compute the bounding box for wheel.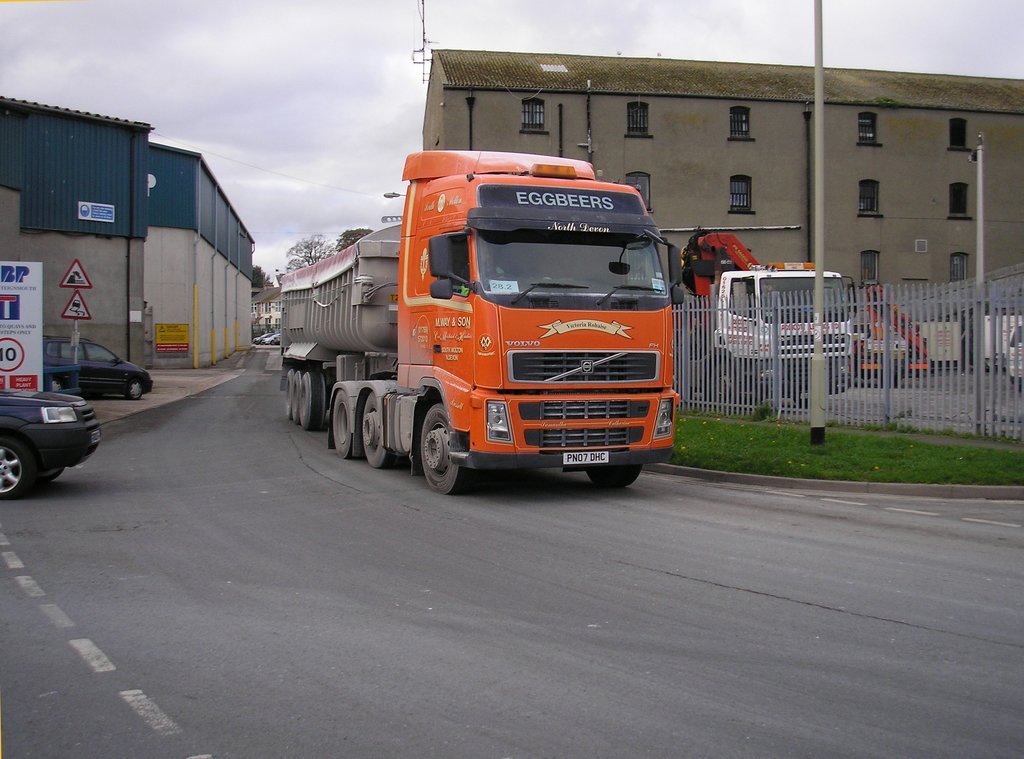
<box>283,370,295,421</box>.
